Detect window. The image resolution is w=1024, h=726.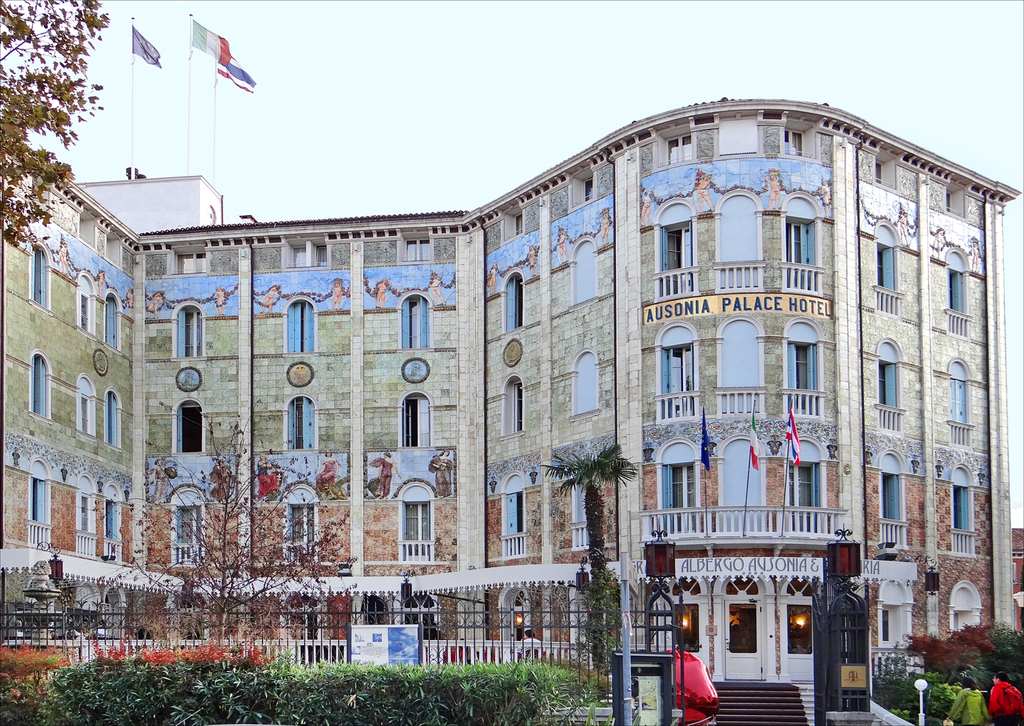
region(878, 449, 904, 549).
